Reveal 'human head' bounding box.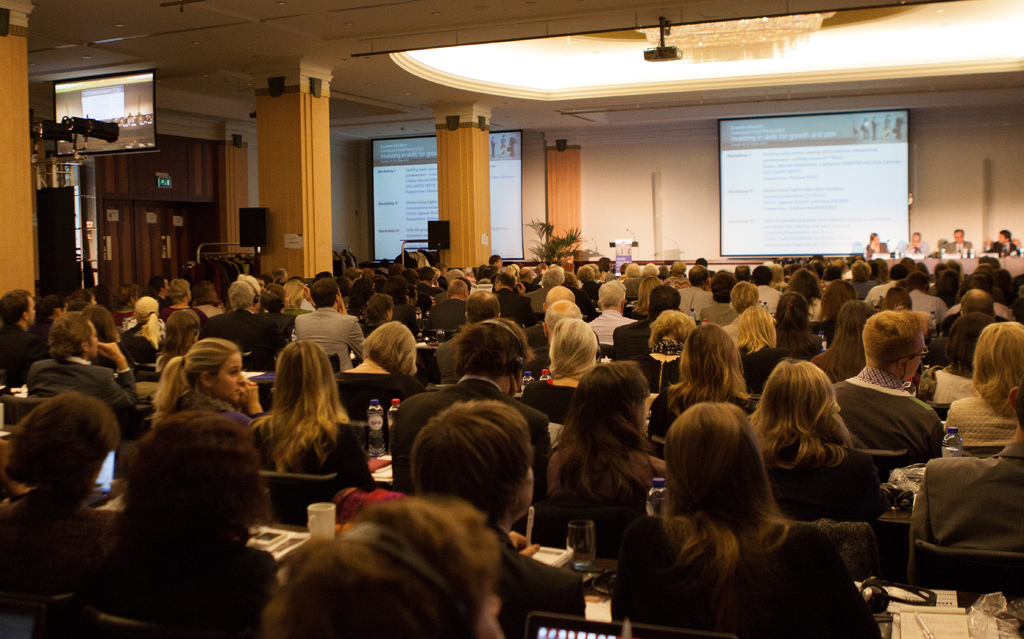
Revealed: crop(0, 363, 119, 517).
